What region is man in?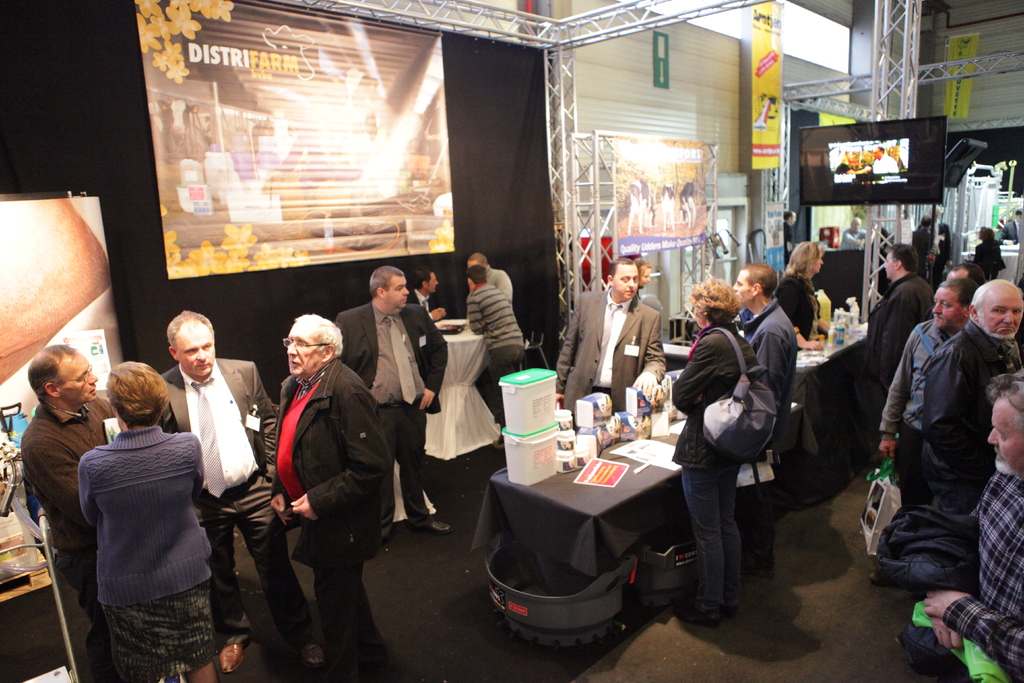
rect(20, 343, 119, 682).
